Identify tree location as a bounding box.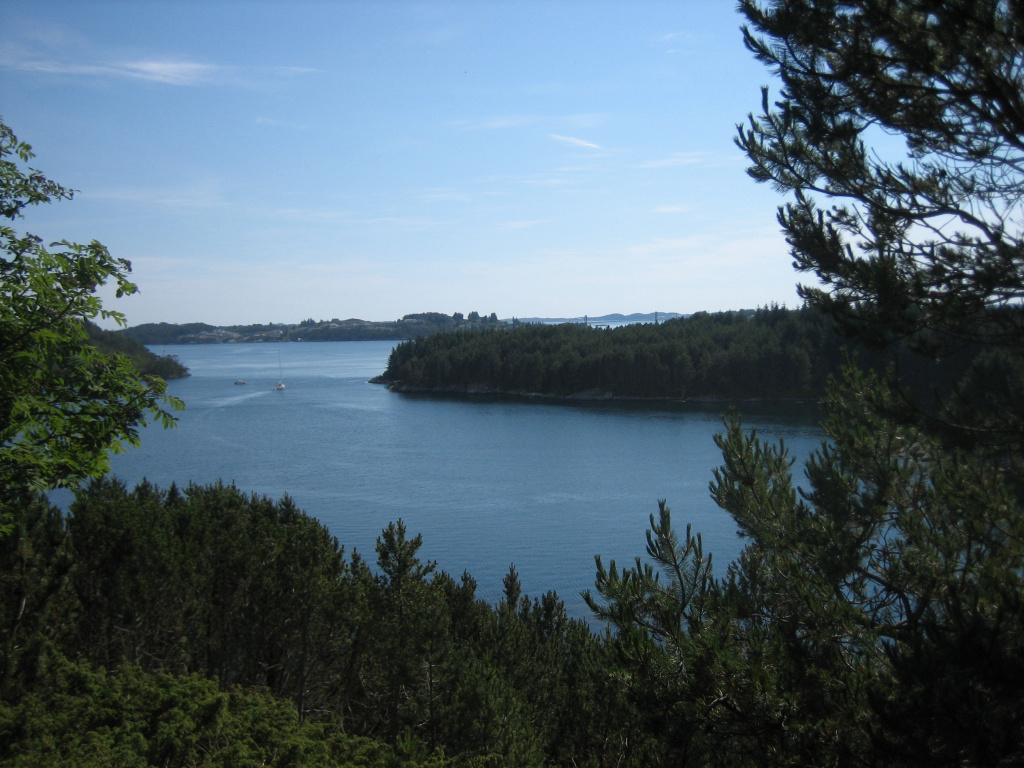
box(576, 419, 896, 767).
